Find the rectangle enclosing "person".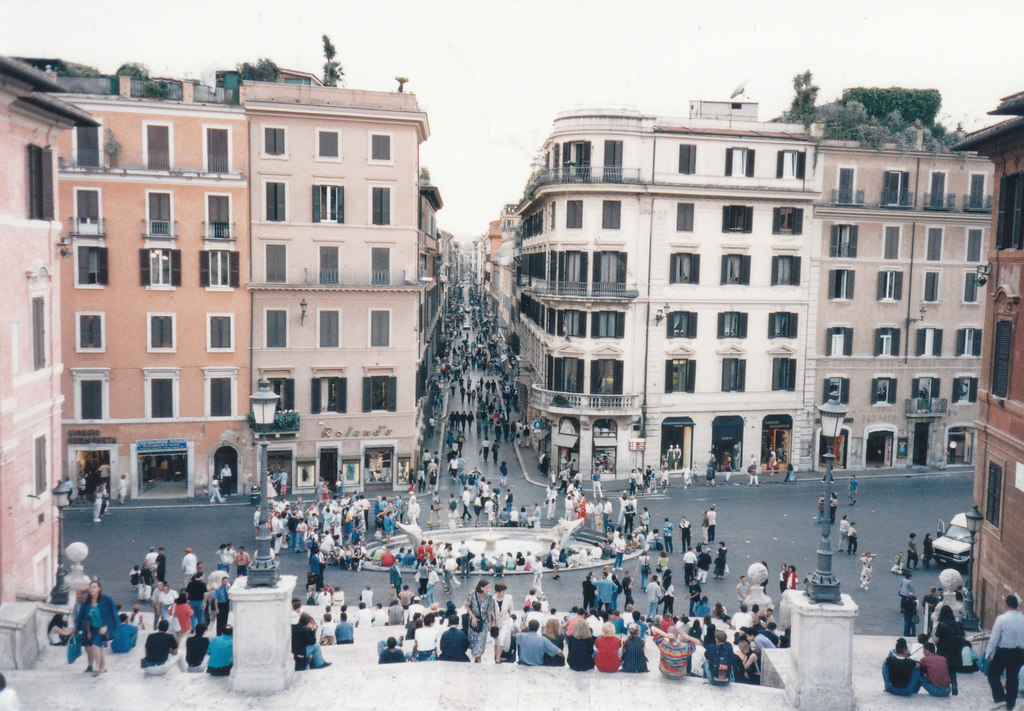
locate(318, 613, 334, 646).
